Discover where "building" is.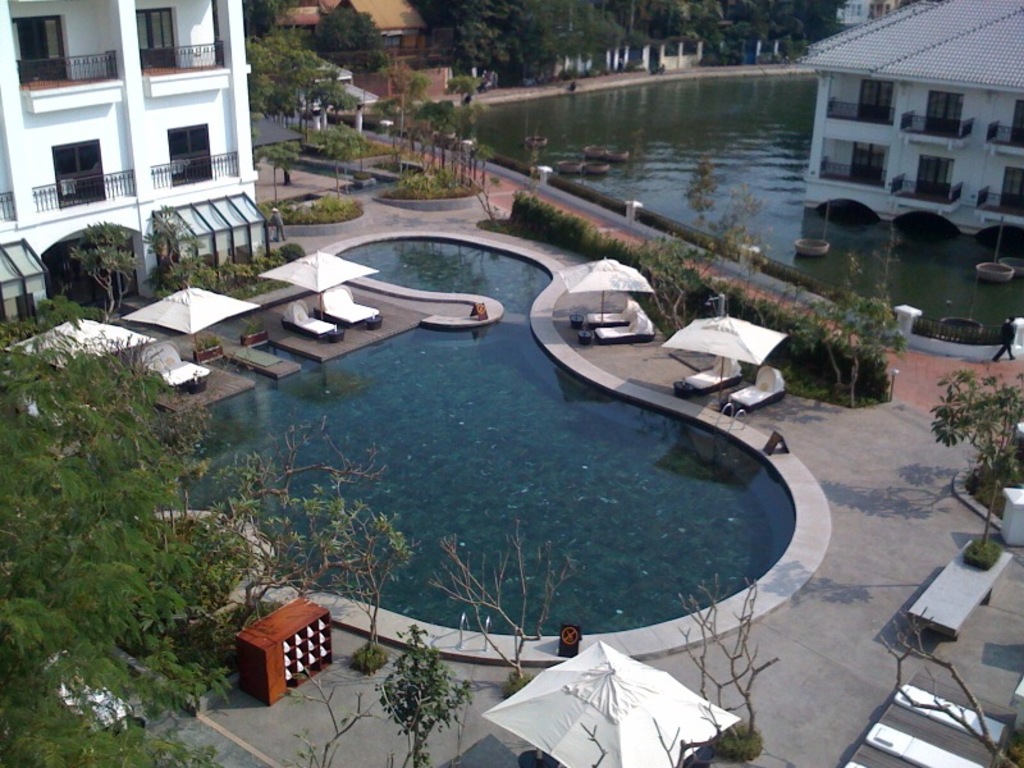
Discovered at 799,0,1023,253.
